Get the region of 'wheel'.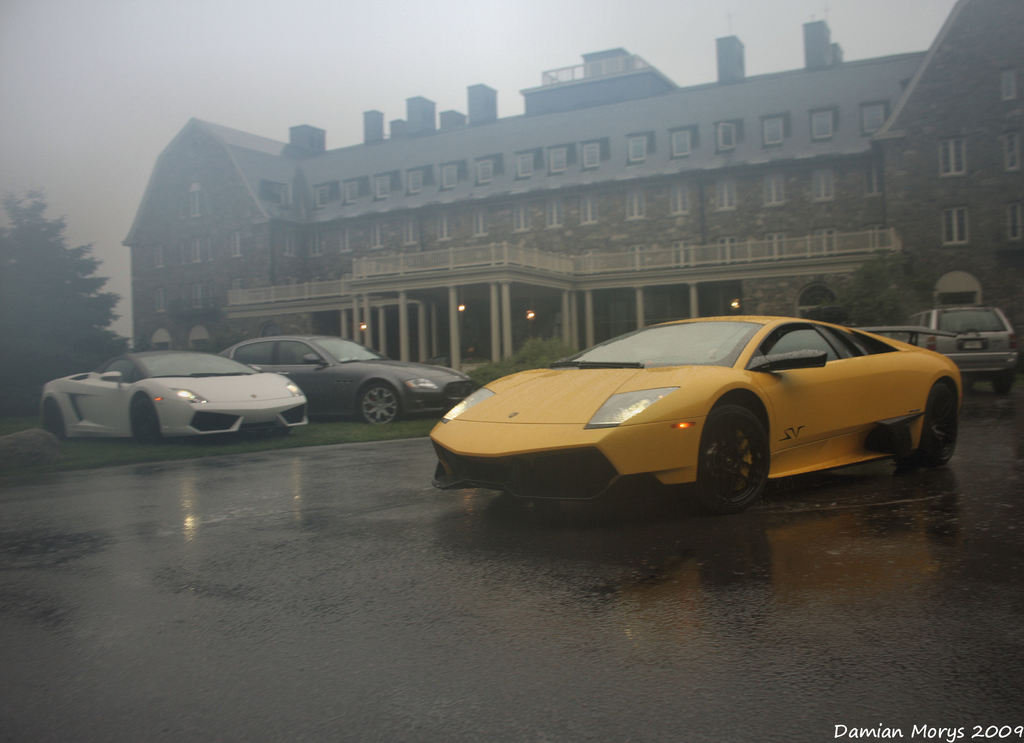
bbox(991, 375, 1012, 393).
